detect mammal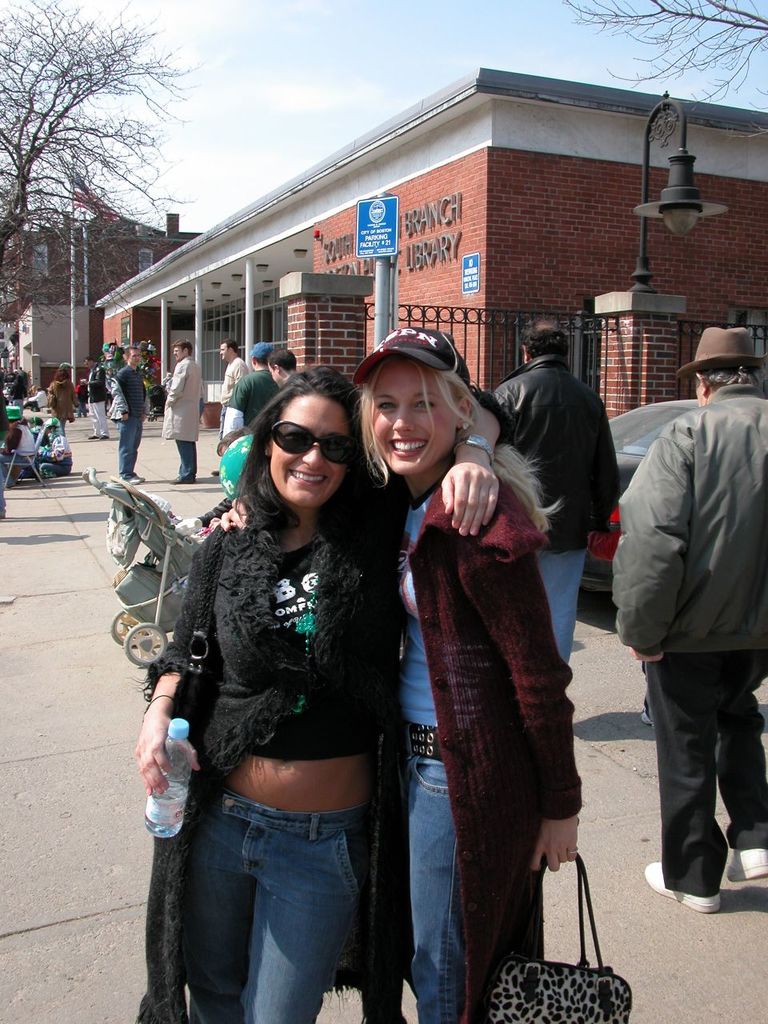
l=0, t=369, r=3, b=394
